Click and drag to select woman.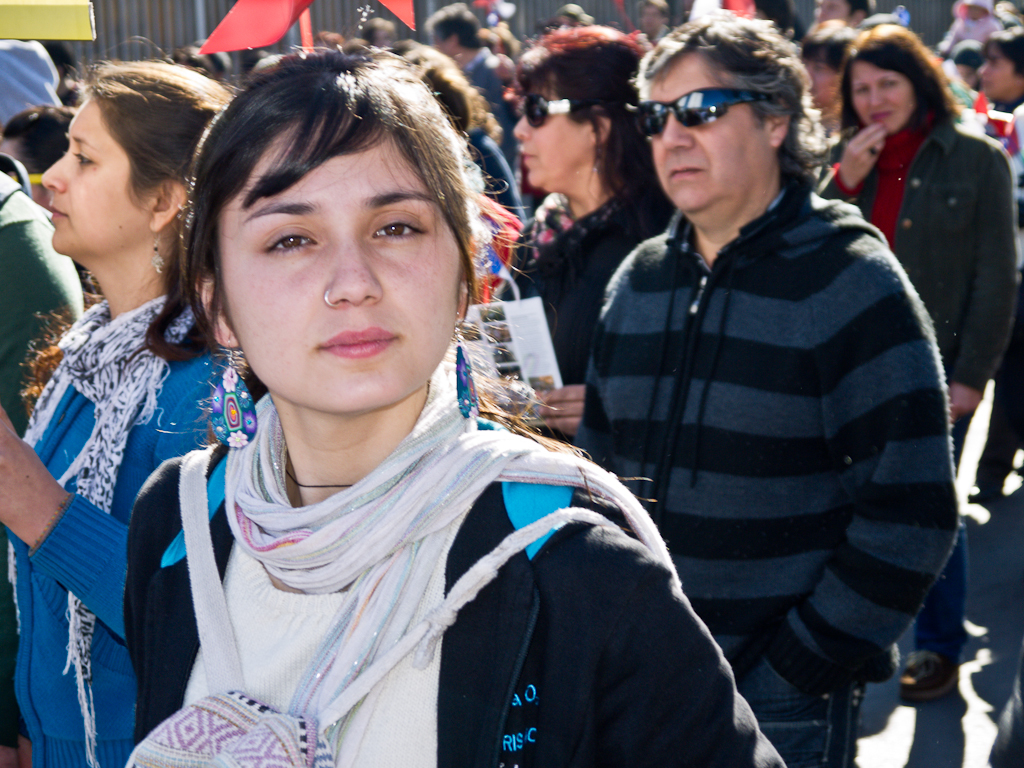
Selection: left=950, top=33, right=994, bottom=86.
